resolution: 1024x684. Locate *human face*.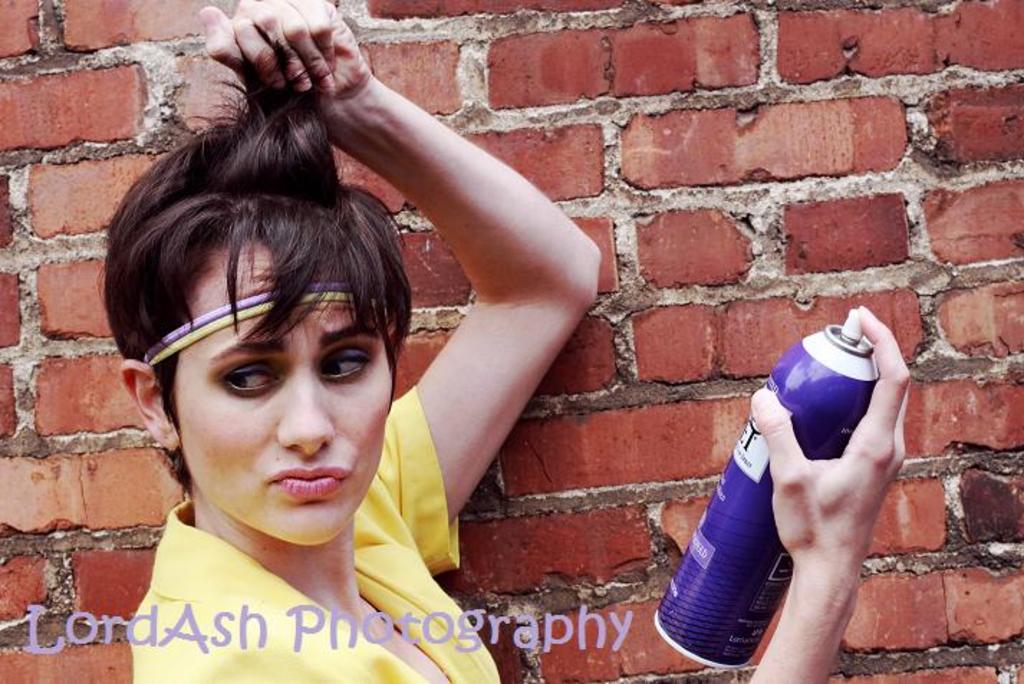
Rect(178, 241, 391, 546).
